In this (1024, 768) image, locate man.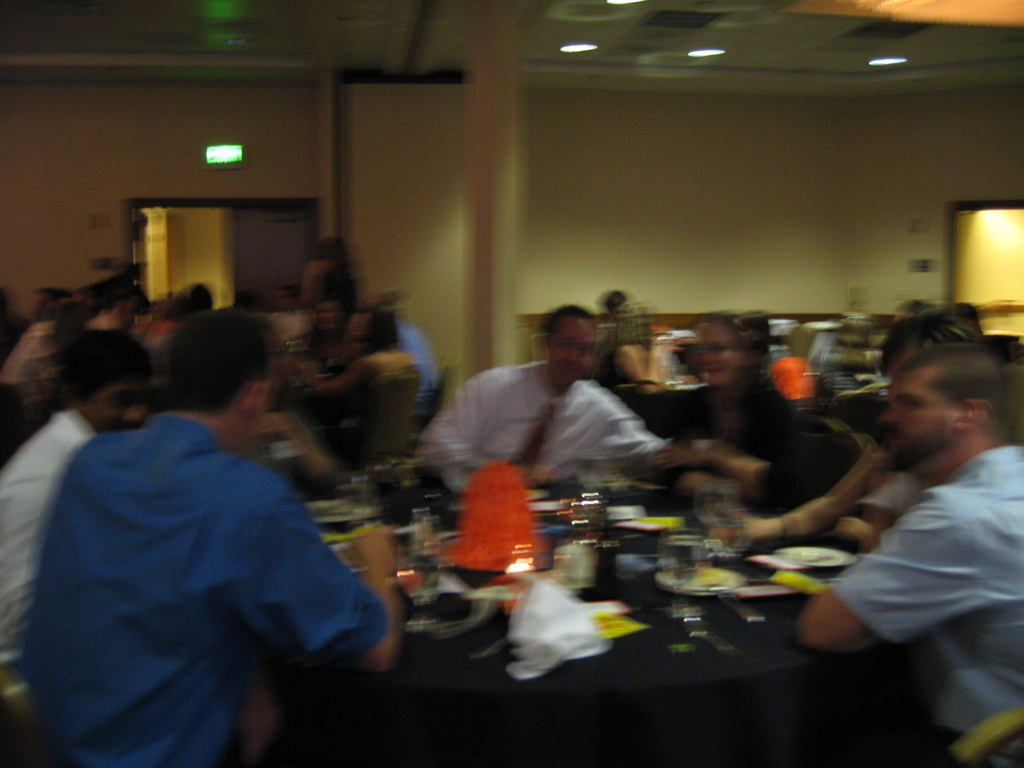
Bounding box: {"x1": 28, "y1": 323, "x2": 424, "y2": 754}.
